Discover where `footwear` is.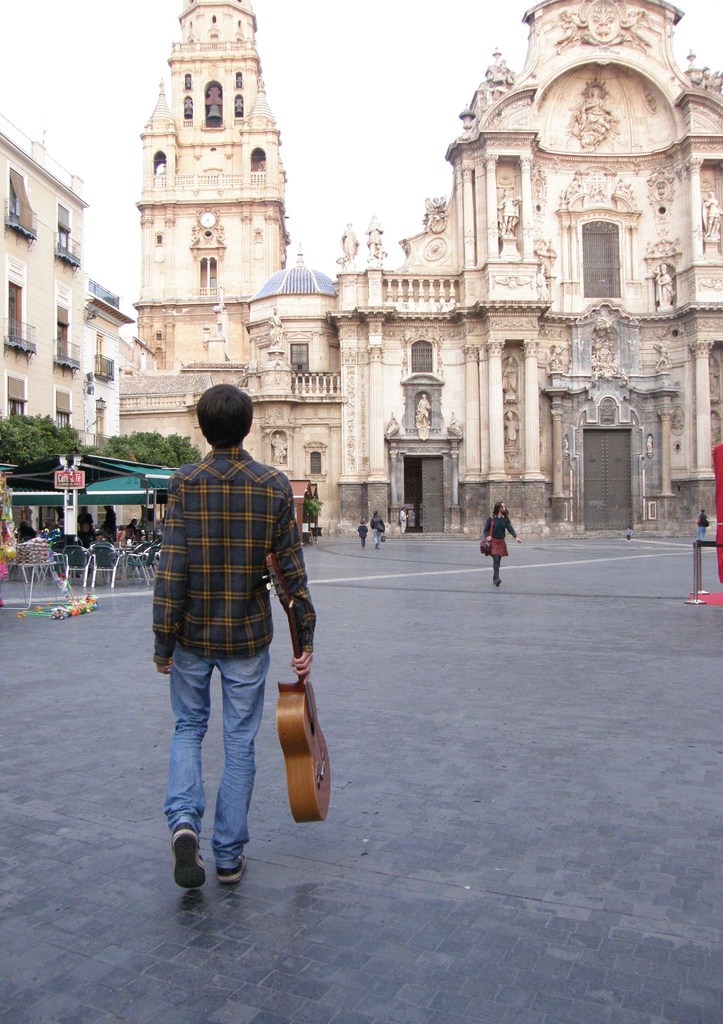
Discovered at <bbox>217, 856, 245, 886</bbox>.
